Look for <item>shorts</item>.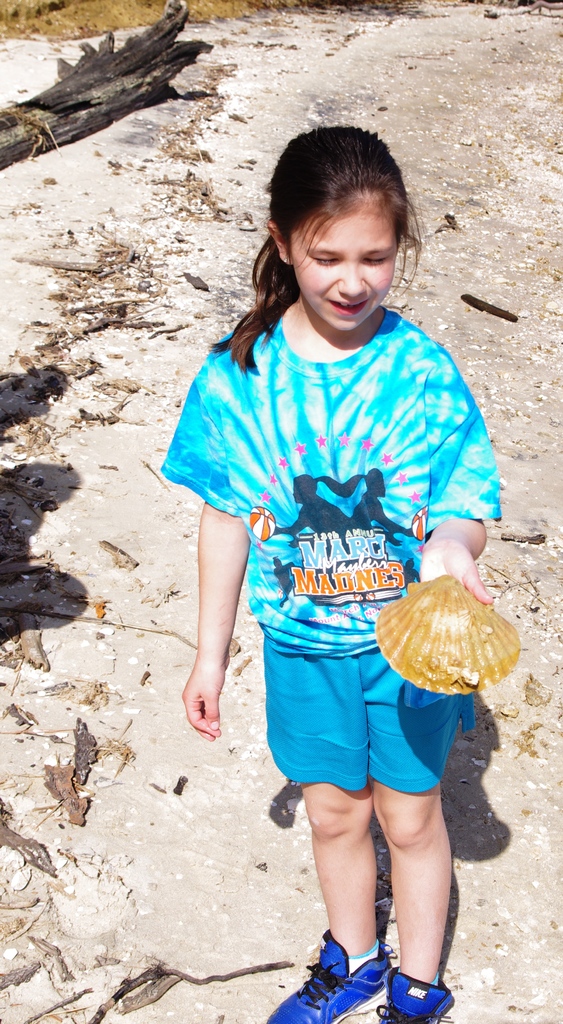
Found: 236,641,485,807.
